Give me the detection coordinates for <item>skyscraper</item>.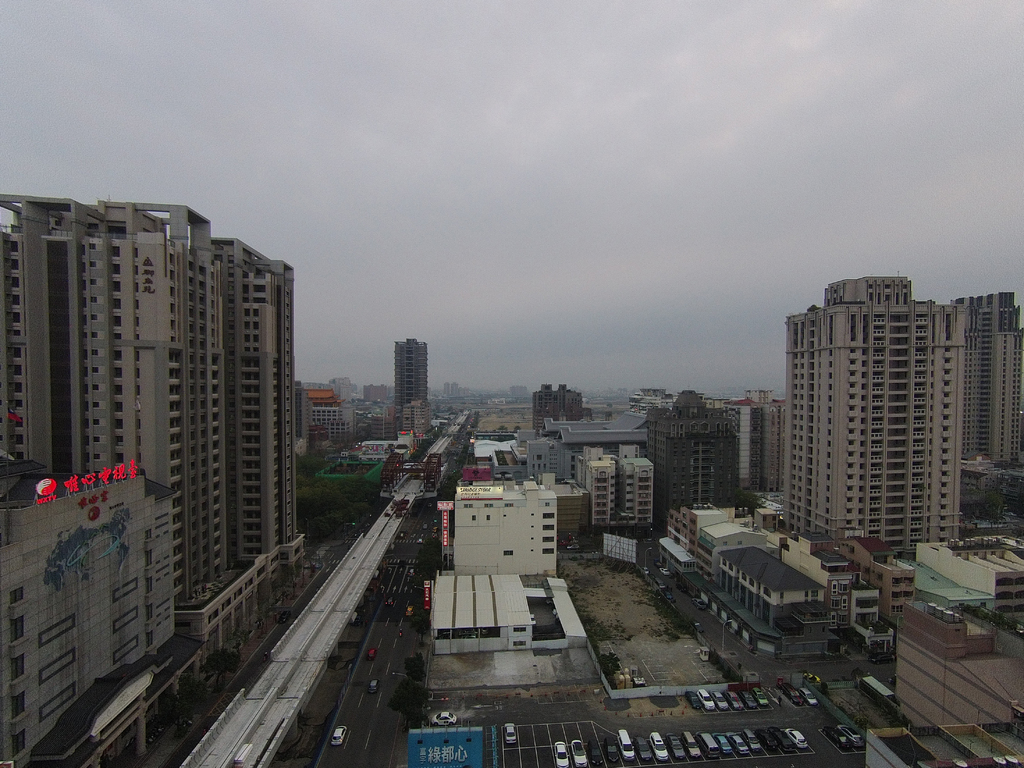
l=292, t=381, r=315, b=452.
